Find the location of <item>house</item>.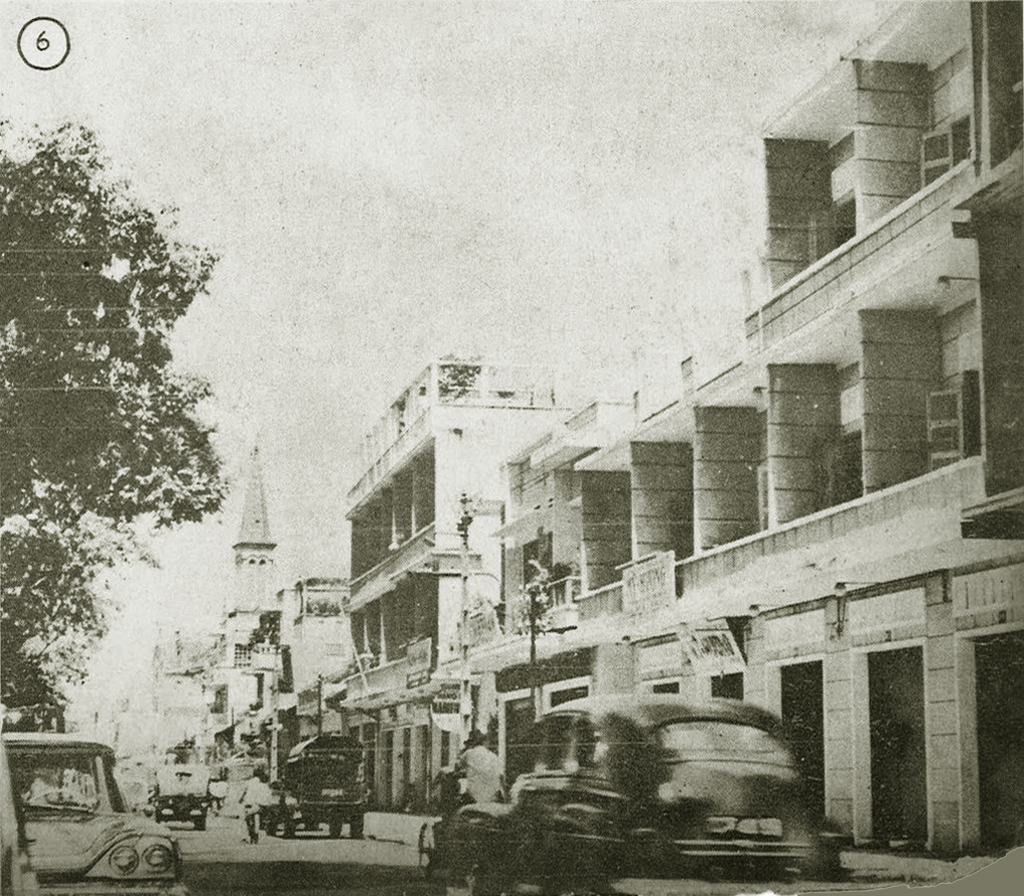
Location: bbox=[471, 0, 1020, 846].
